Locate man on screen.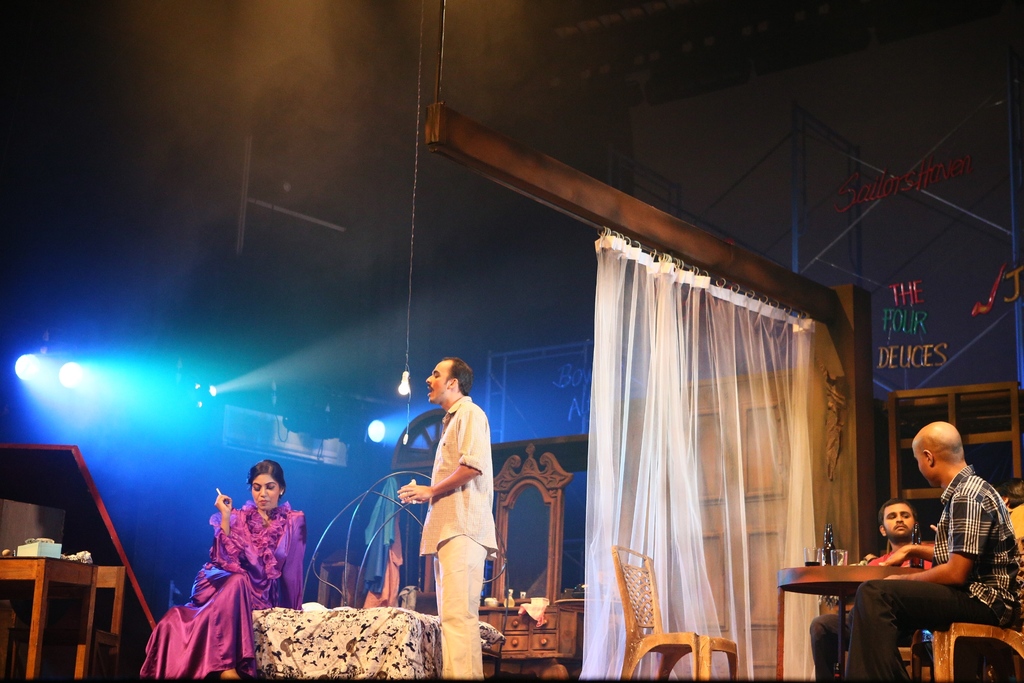
On screen at left=808, top=499, right=934, bottom=682.
